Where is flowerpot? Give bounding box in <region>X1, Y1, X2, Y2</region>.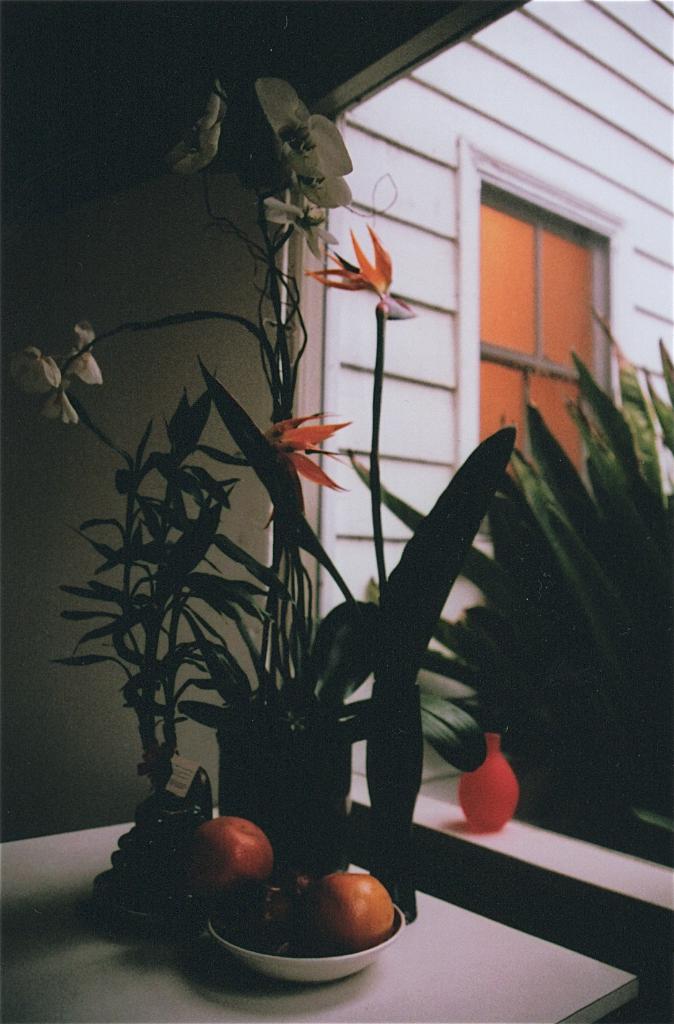
<region>202, 900, 408, 977</region>.
